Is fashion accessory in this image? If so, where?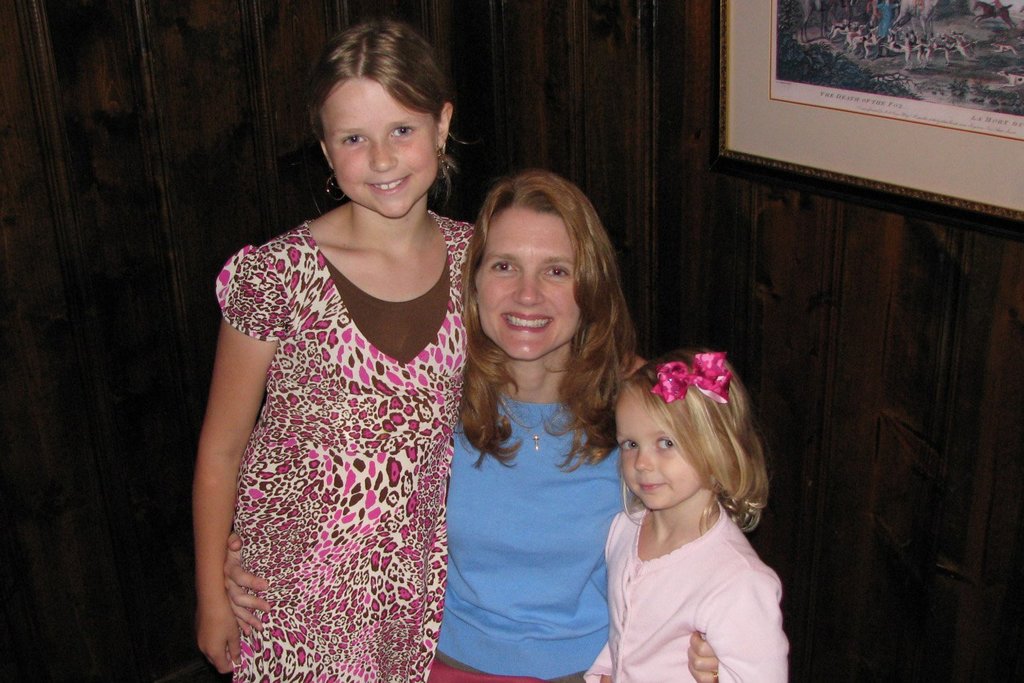
Yes, at 440, 144, 446, 176.
